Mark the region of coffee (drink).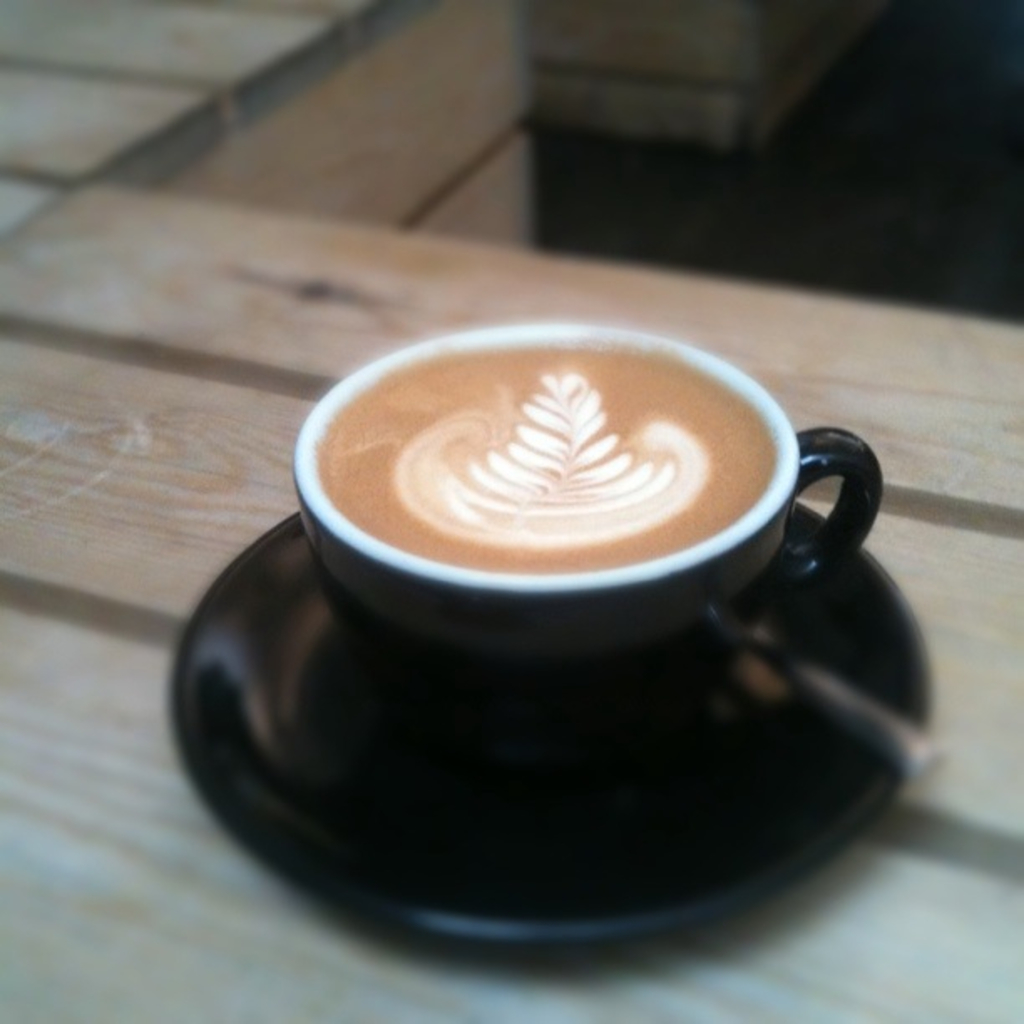
Region: (310,338,788,582).
